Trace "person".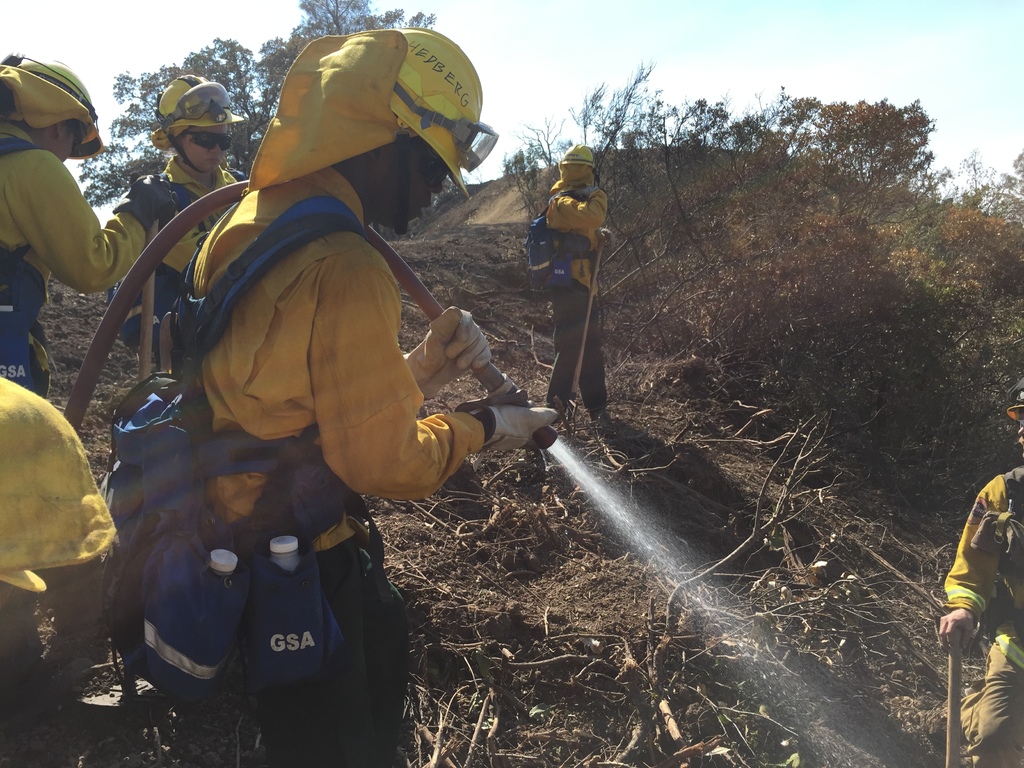
Traced to Rect(543, 138, 612, 433).
